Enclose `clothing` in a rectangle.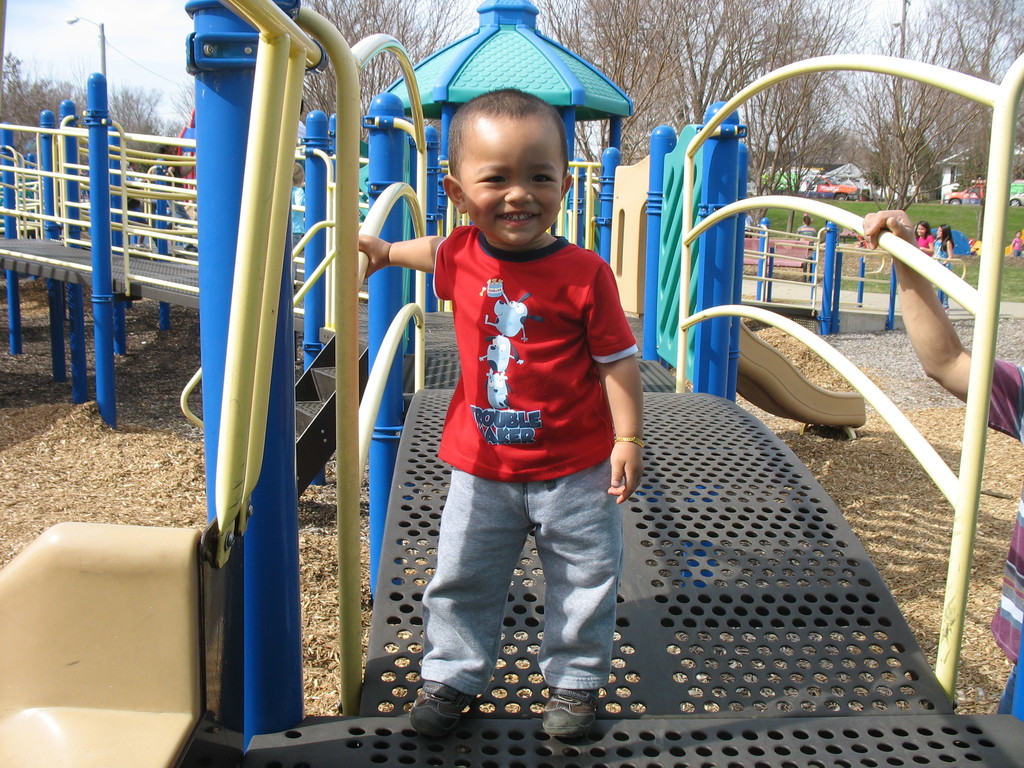
965/356/1023/728.
